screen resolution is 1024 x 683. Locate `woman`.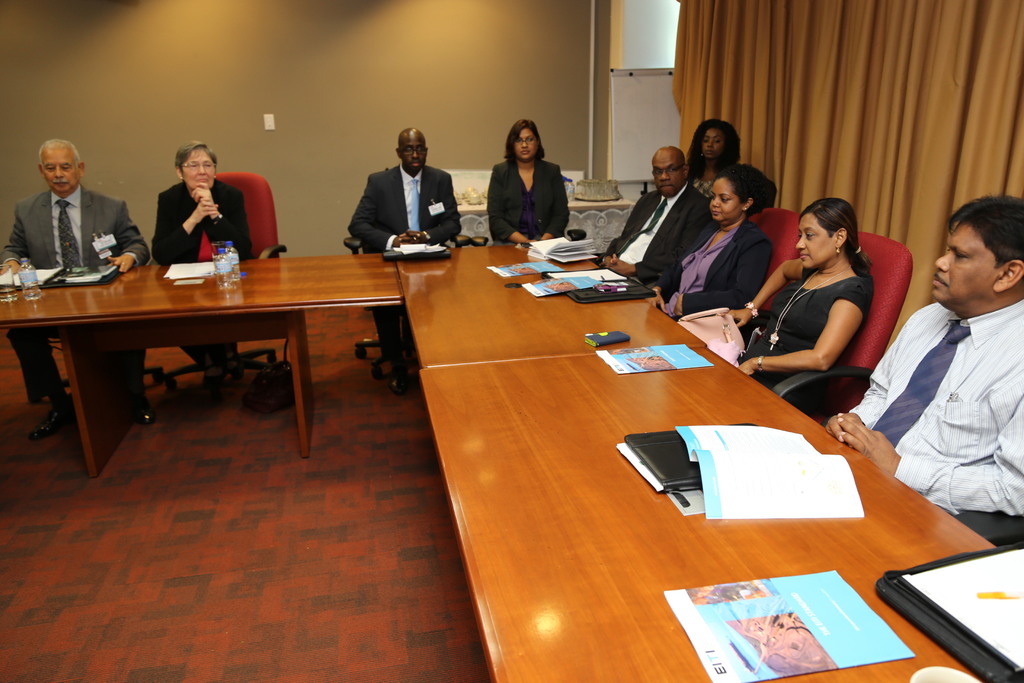
locate(657, 157, 776, 336).
